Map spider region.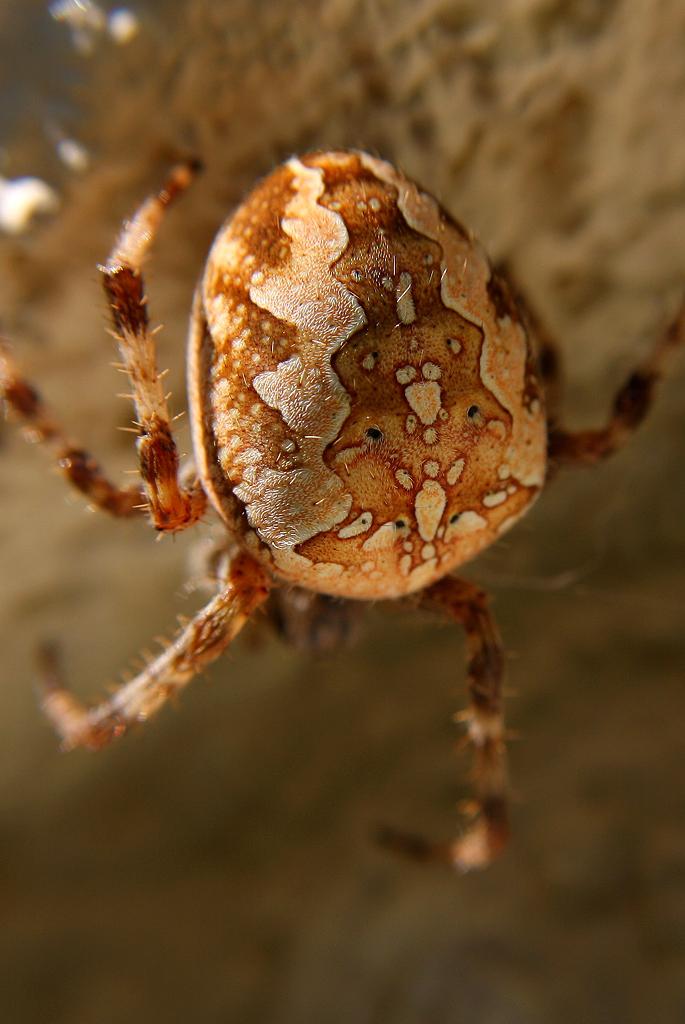
Mapped to 0, 140, 684, 867.
